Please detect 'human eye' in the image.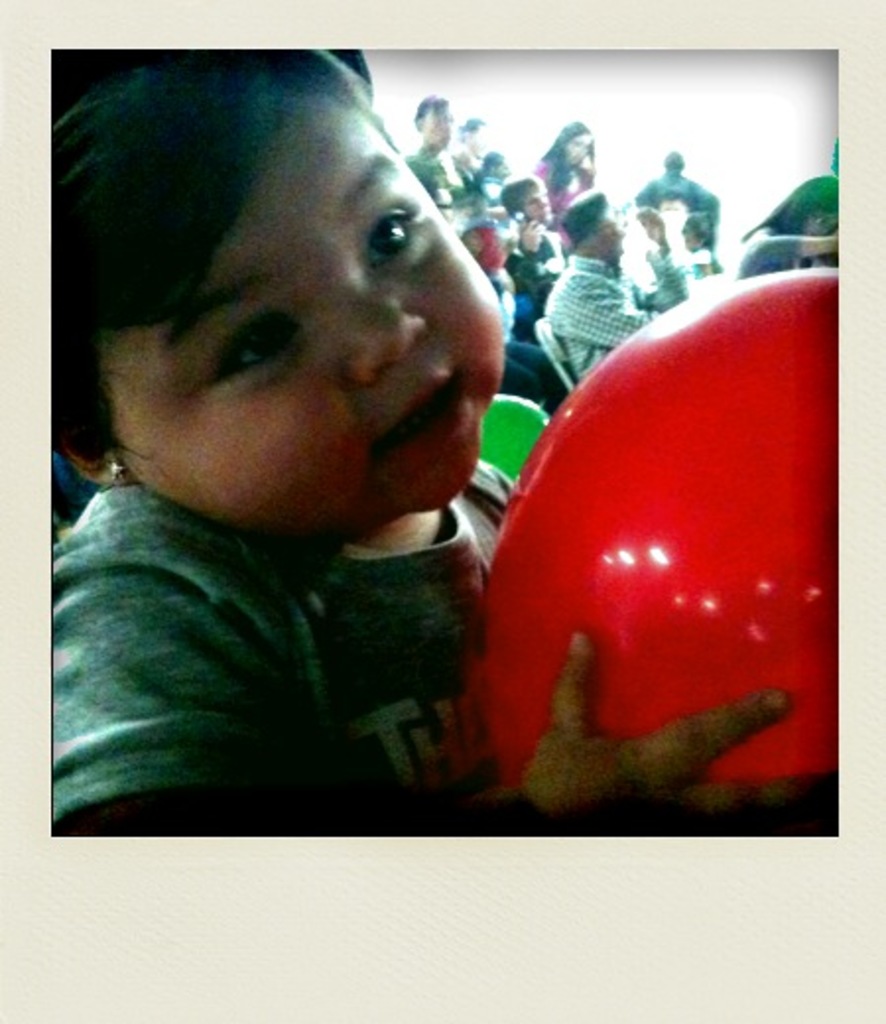
BBox(362, 205, 410, 276).
